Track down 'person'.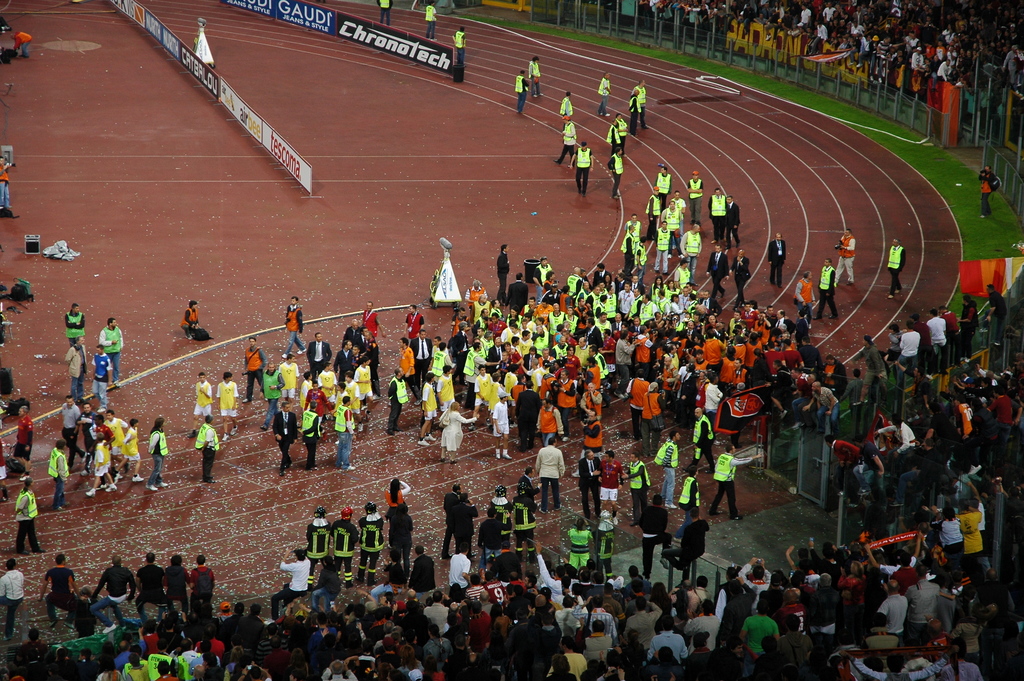
Tracked to <bbox>259, 362, 286, 432</bbox>.
